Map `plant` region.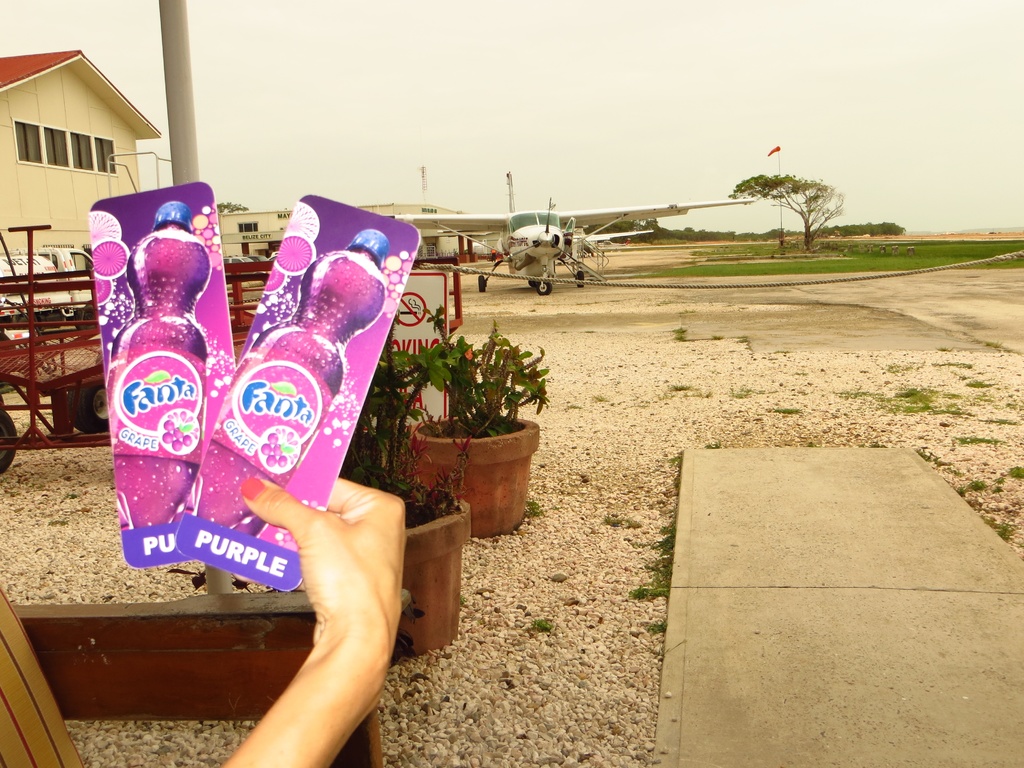
Mapped to 1002, 520, 1023, 541.
